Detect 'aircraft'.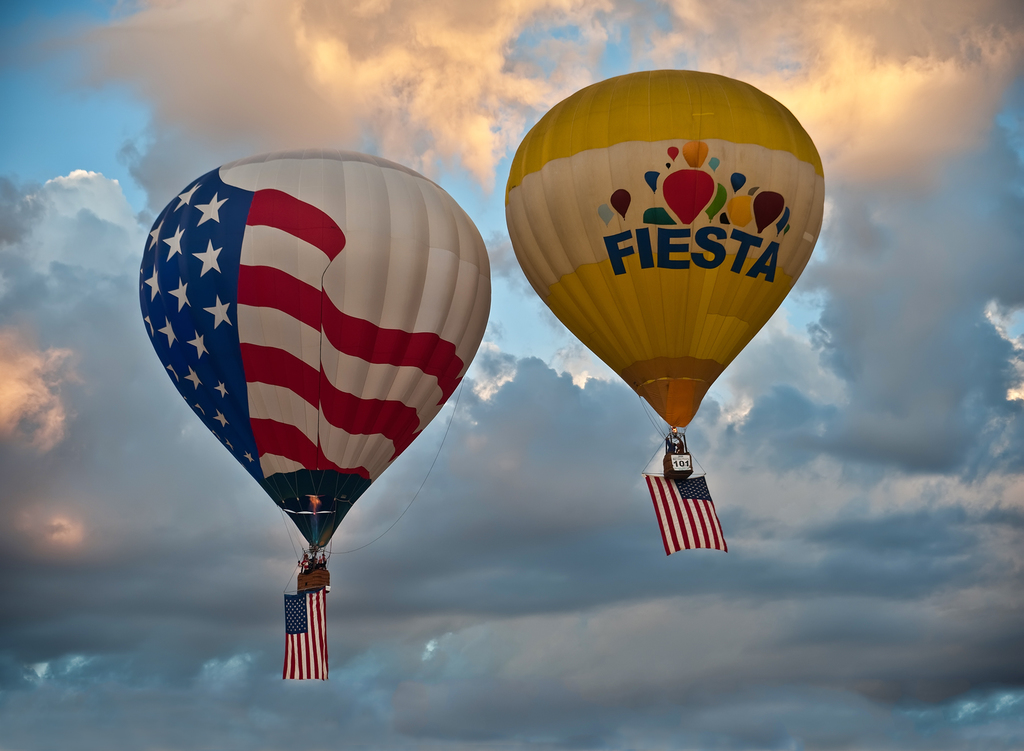
Detected at box(502, 65, 825, 478).
